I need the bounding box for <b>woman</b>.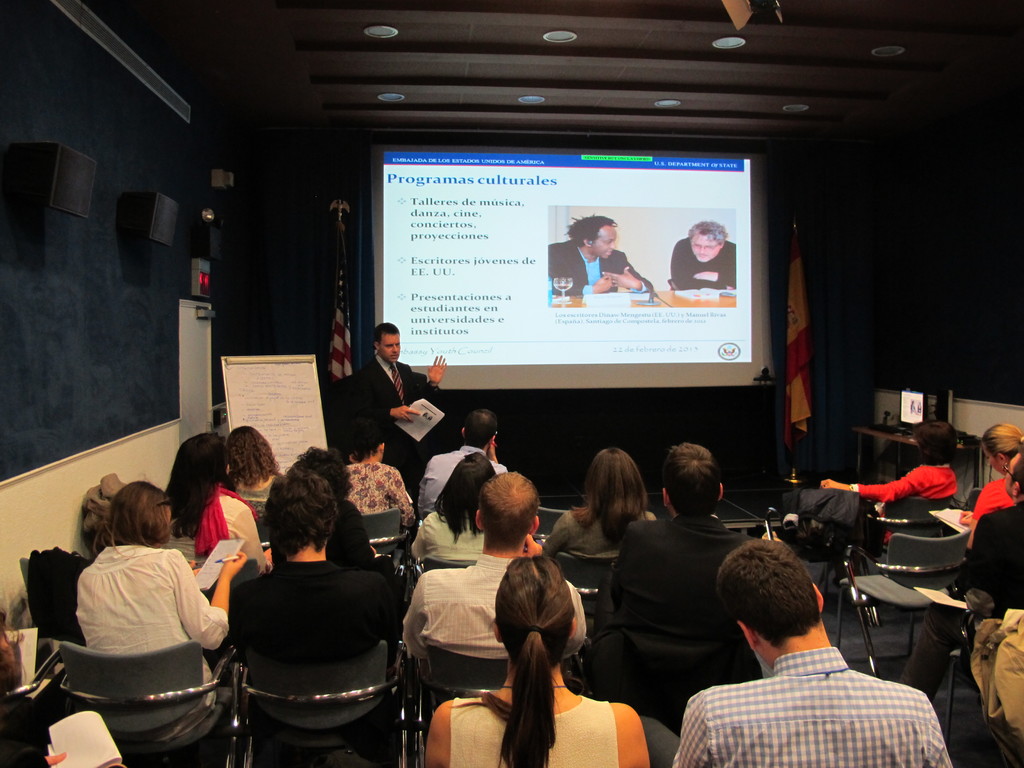
Here it is: x1=541 y1=444 x2=654 y2=587.
